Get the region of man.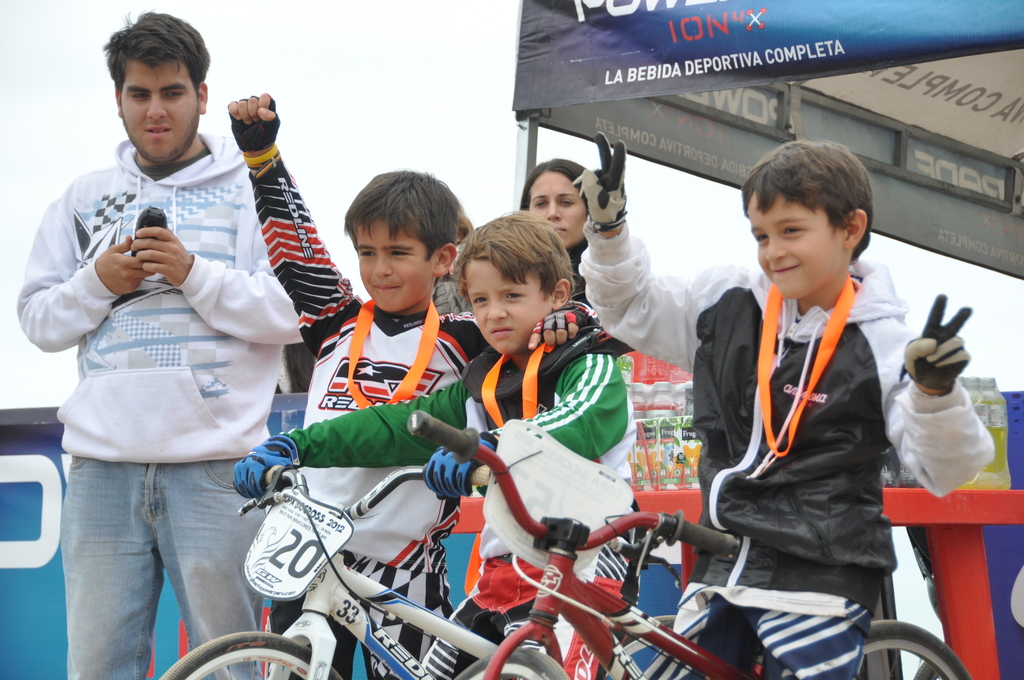
<bbox>14, 10, 304, 679</bbox>.
